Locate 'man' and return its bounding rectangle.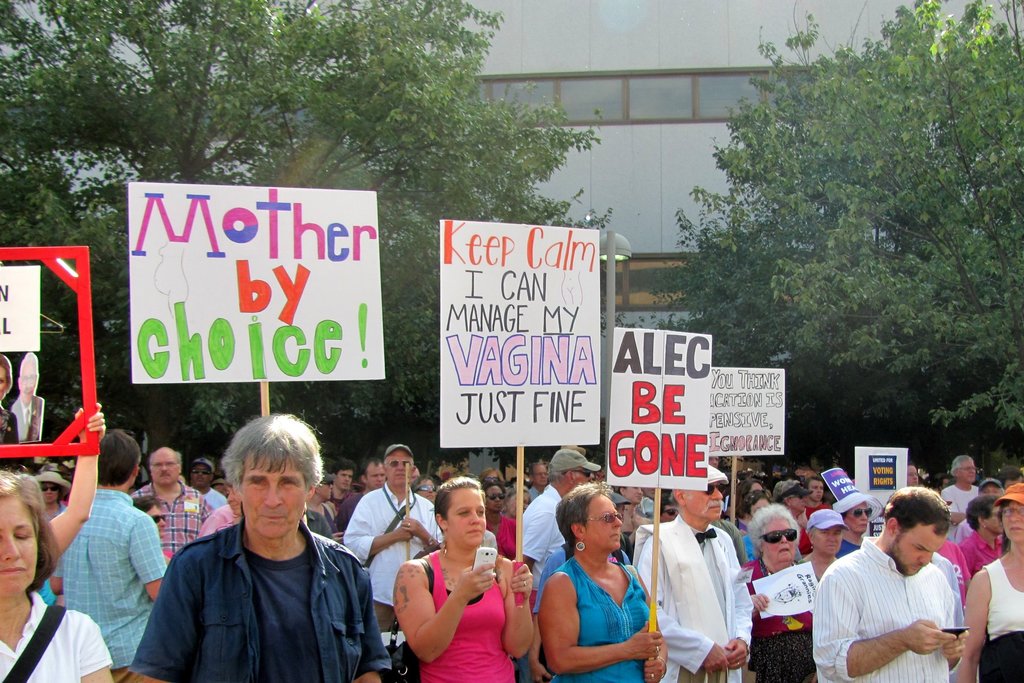
{"left": 127, "top": 445, "right": 215, "bottom": 556}.
